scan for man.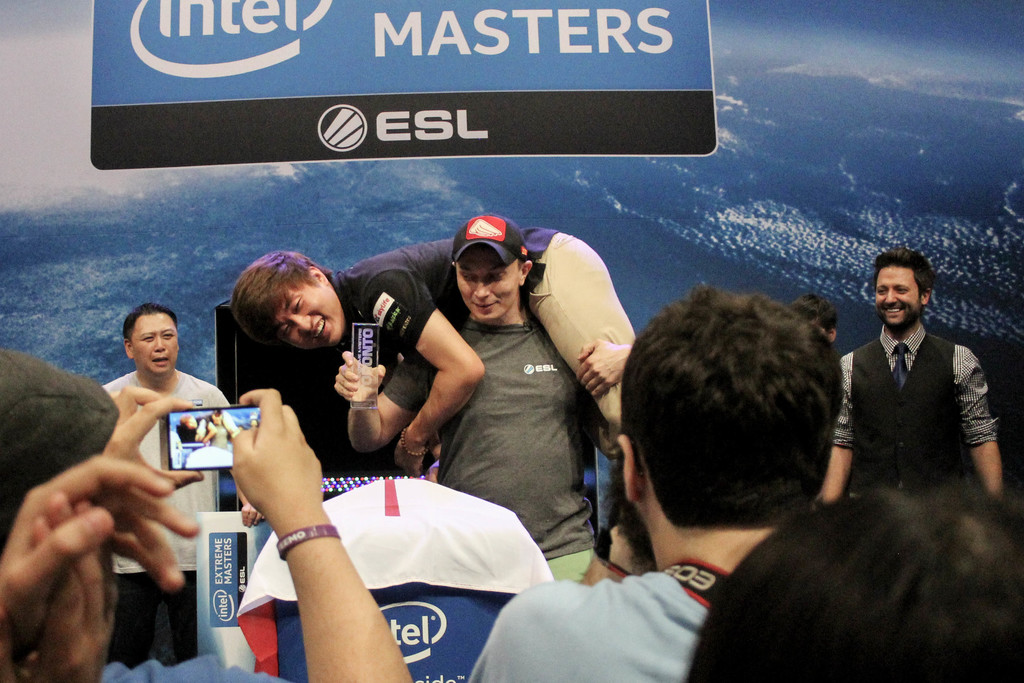
Scan result: <bbox>228, 222, 639, 481</bbox>.
